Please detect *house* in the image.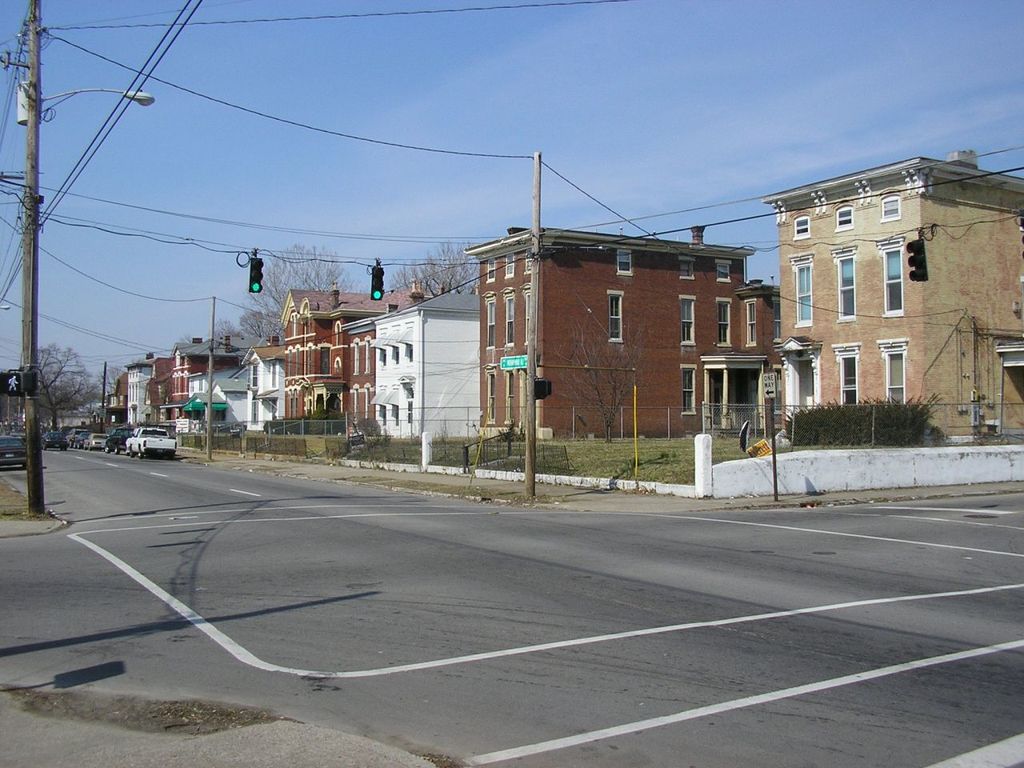
crop(159, 348, 249, 418).
